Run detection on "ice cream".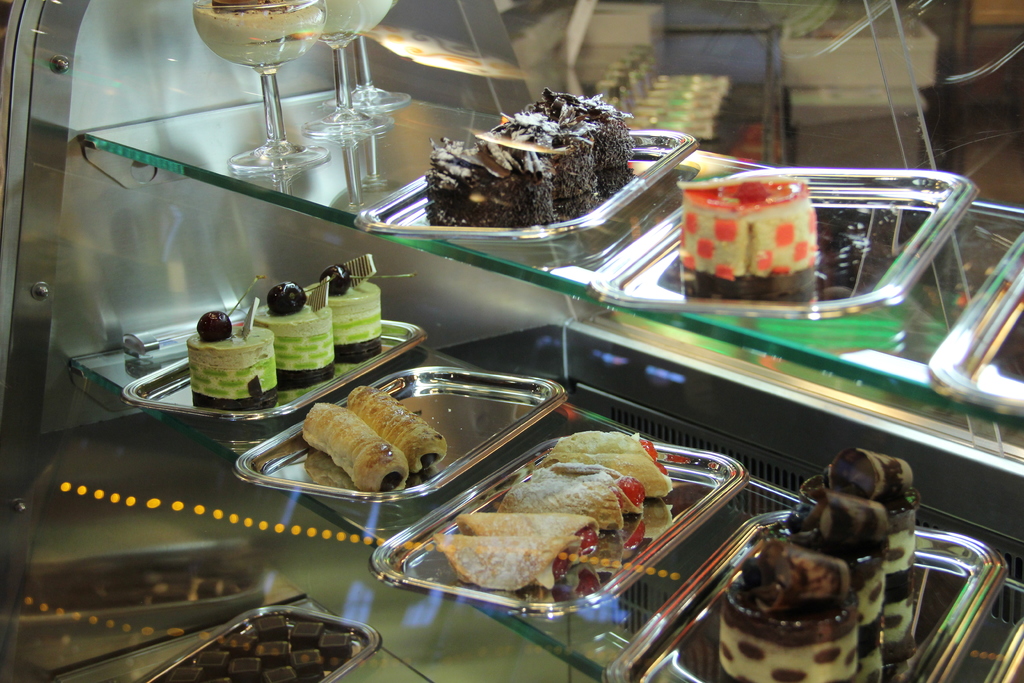
Result: box(721, 541, 860, 682).
